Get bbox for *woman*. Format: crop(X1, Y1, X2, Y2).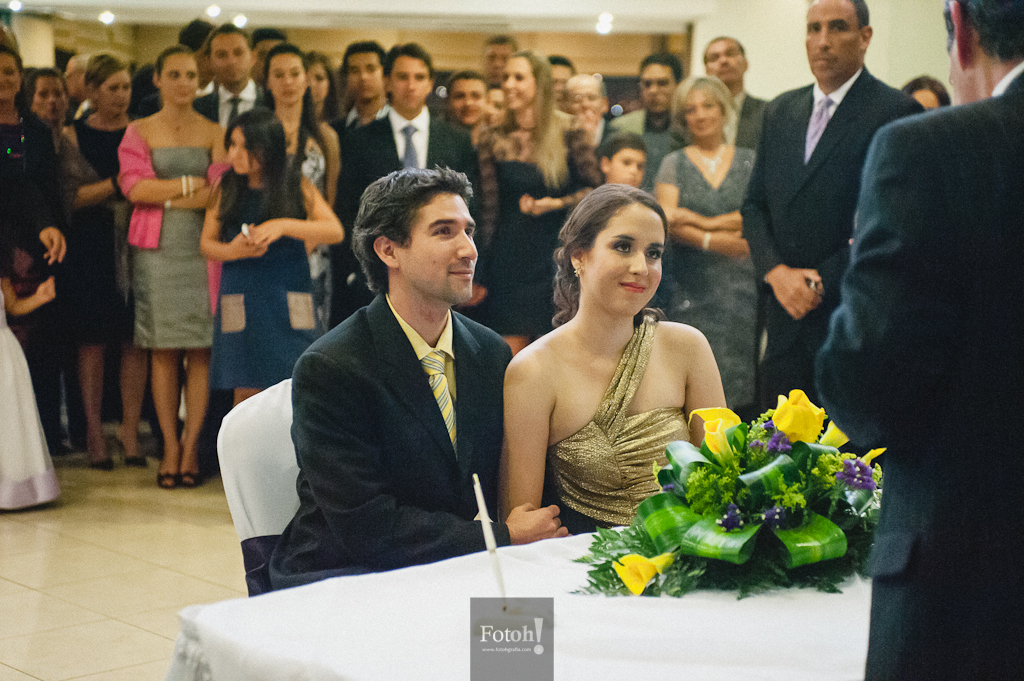
crop(651, 73, 754, 426).
